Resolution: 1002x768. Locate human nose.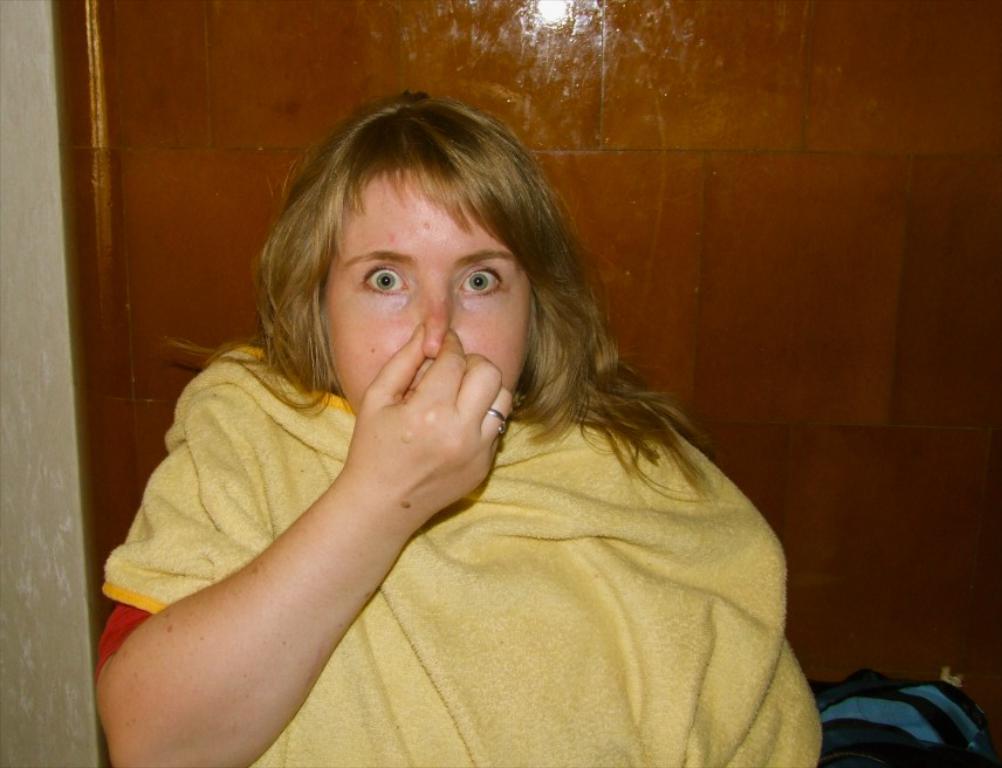
418,280,455,359.
